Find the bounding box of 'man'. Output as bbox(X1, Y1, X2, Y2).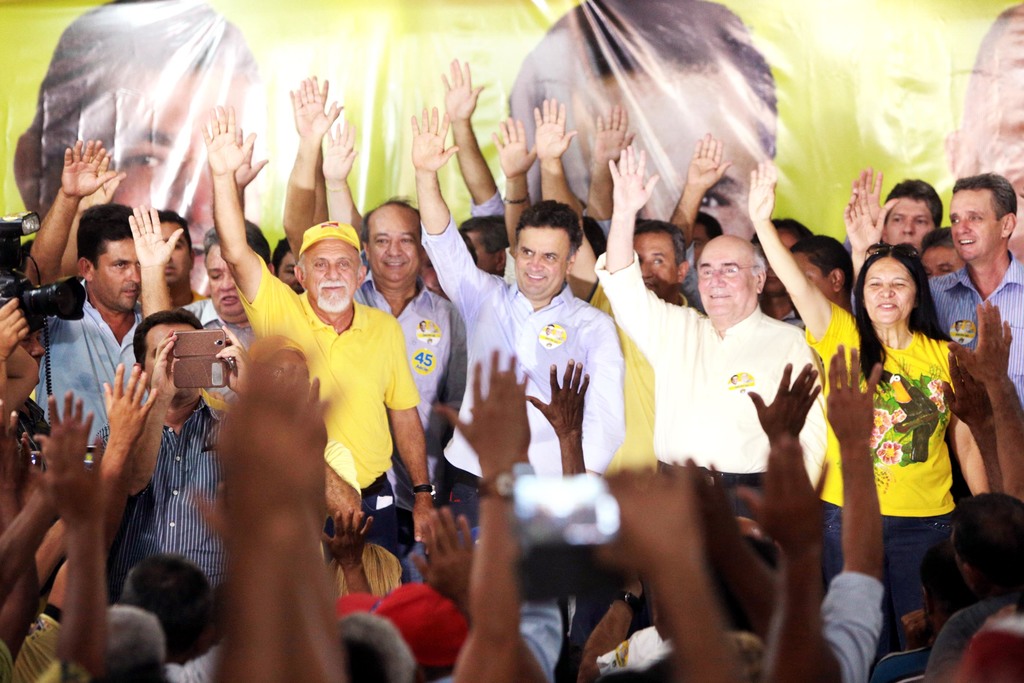
bbox(506, 0, 776, 247).
